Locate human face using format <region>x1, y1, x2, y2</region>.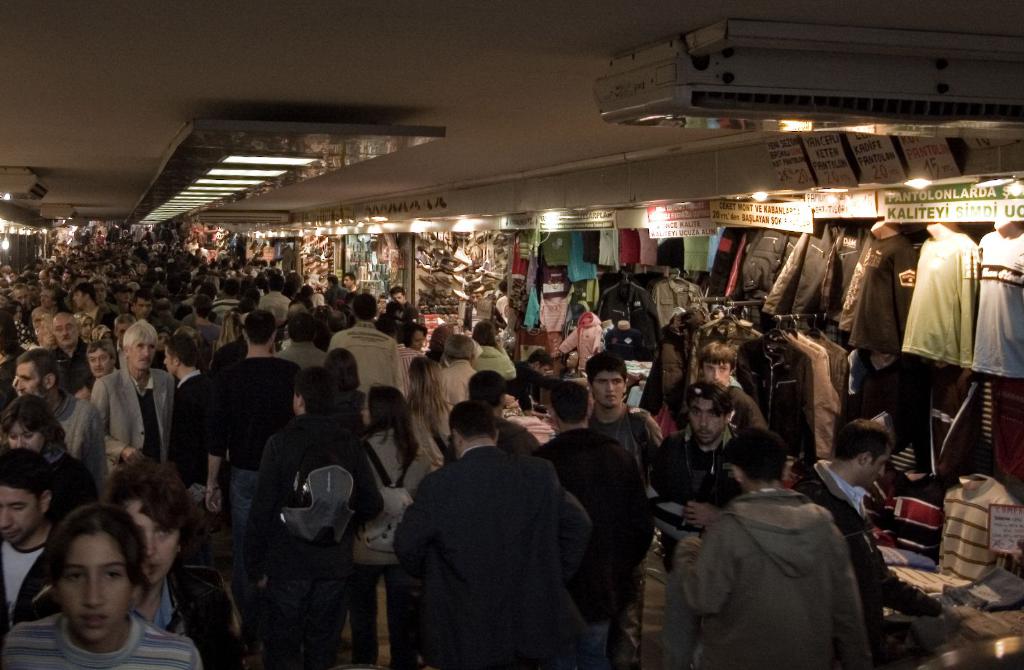
<region>61, 534, 129, 639</region>.
